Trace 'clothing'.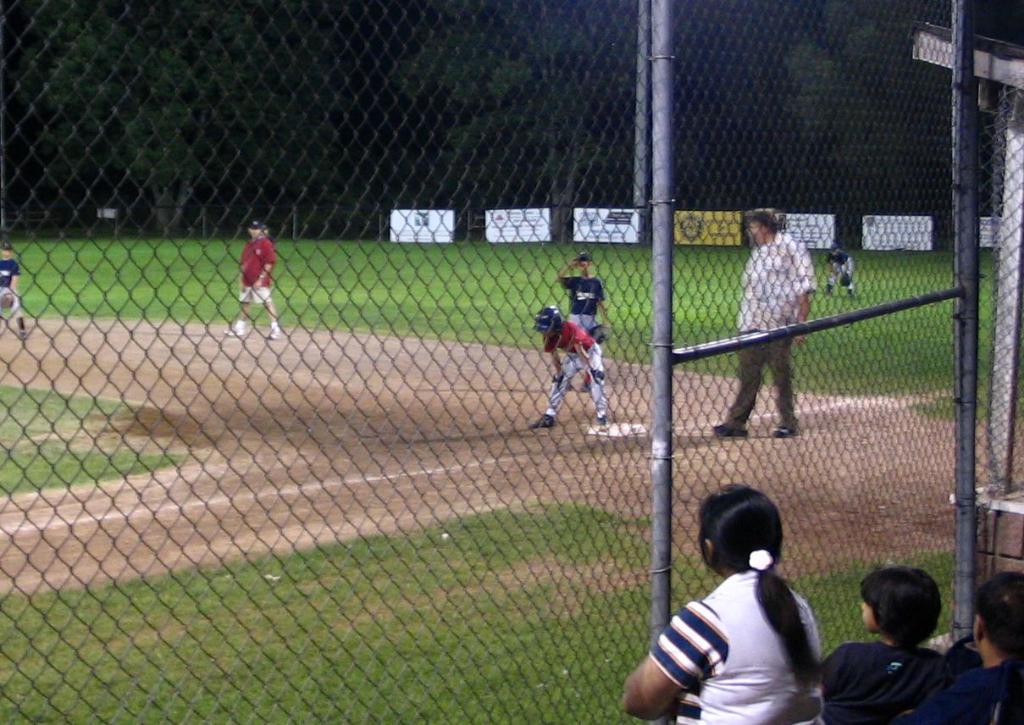
Traced to [546,316,609,419].
